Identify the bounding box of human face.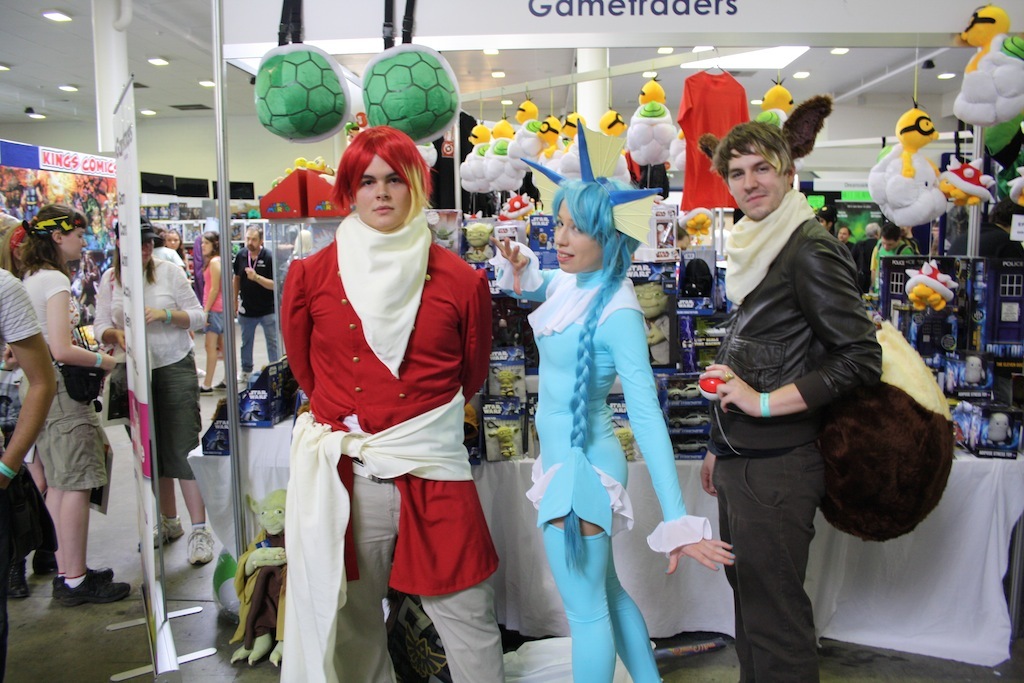
x1=202, y1=237, x2=214, y2=256.
